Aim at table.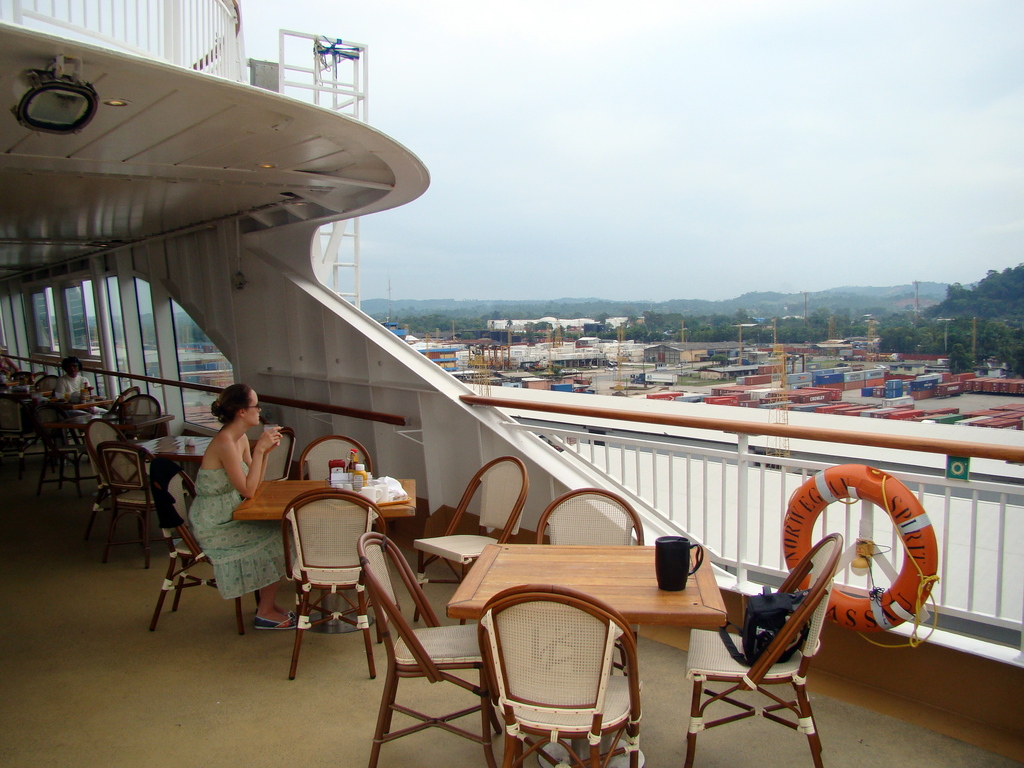
Aimed at x1=0, y1=388, x2=44, y2=400.
